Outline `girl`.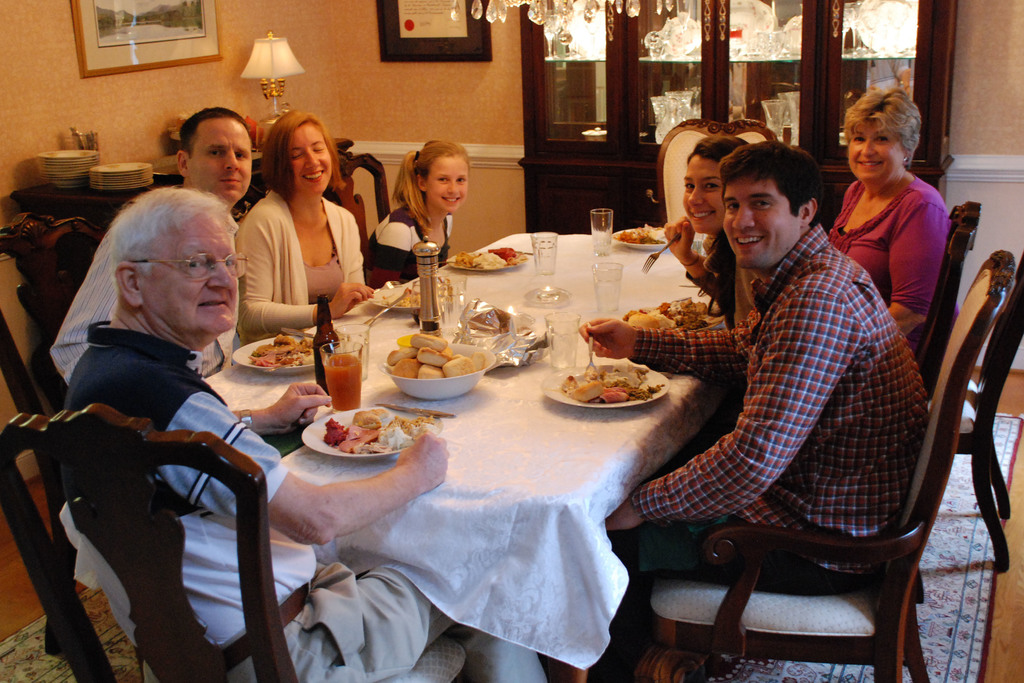
Outline: (x1=362, y1=137, x2=471, y2=288).
